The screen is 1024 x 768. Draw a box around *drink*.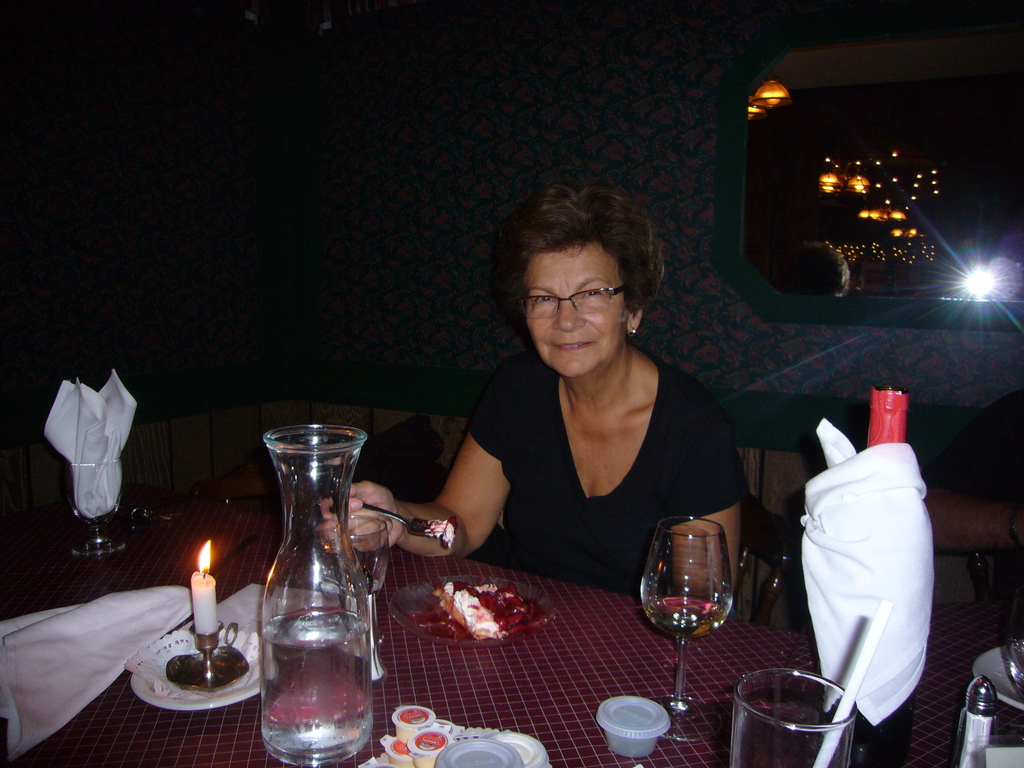
box=[647, 595, 727, 638].
